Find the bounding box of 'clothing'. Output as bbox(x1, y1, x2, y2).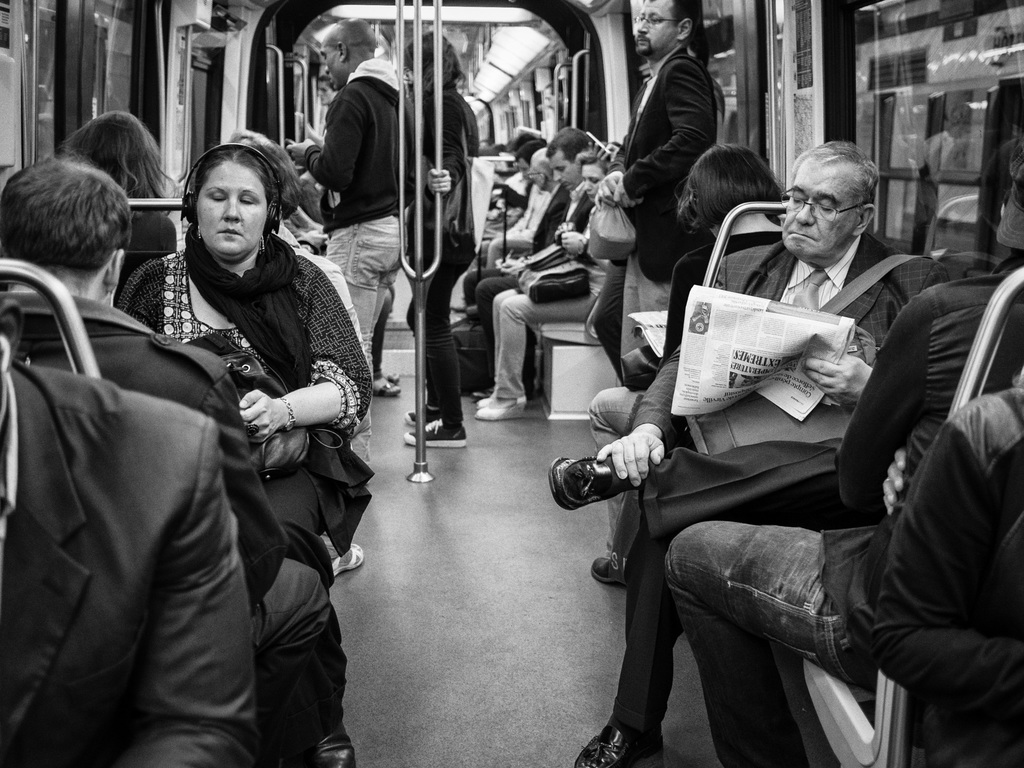
bbox(874, 384, 1023, 767).
